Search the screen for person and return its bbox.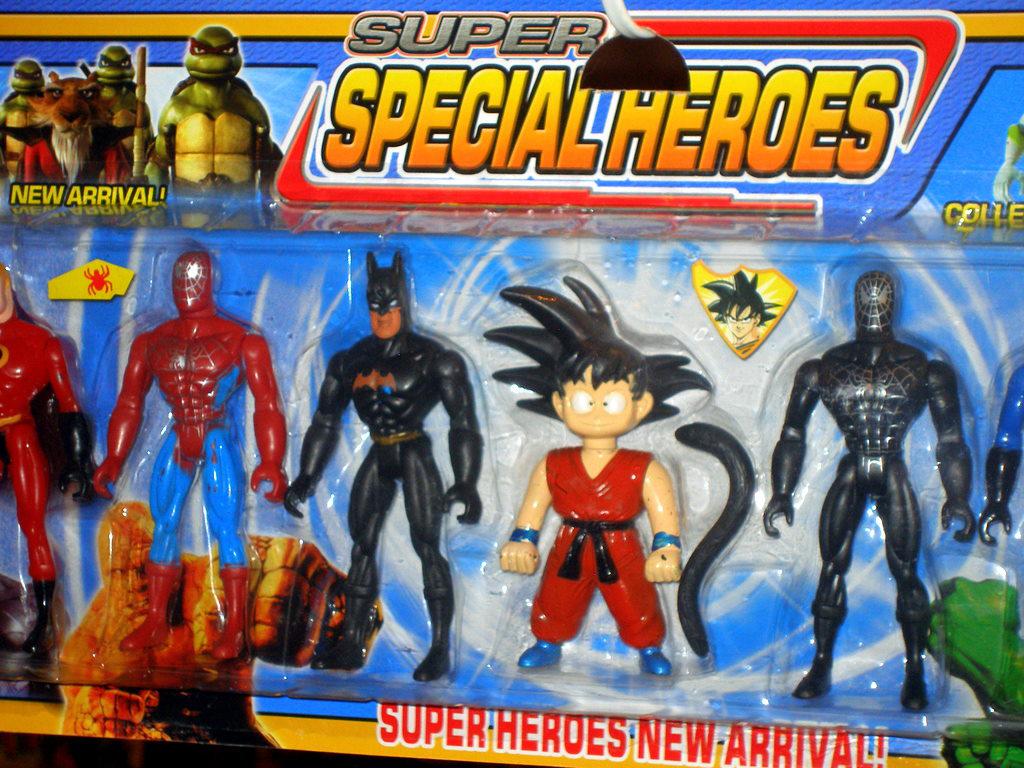
Found: 297:248:472:689.
